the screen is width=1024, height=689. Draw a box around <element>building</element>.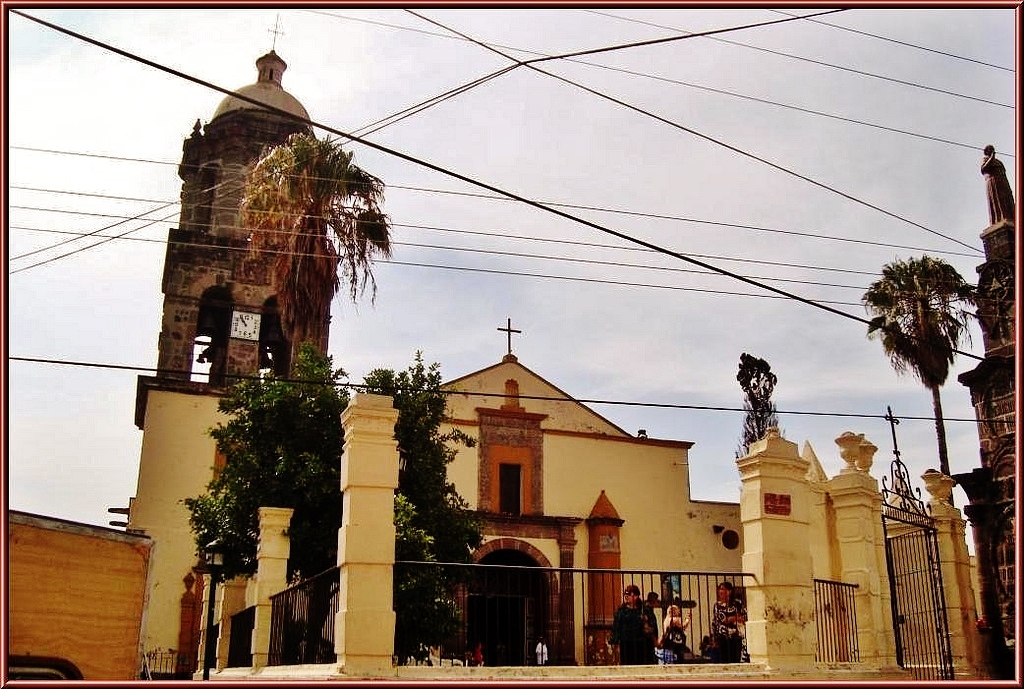
{"left": 951, "top": 144, "right": 1019, "bottom": 682}.
